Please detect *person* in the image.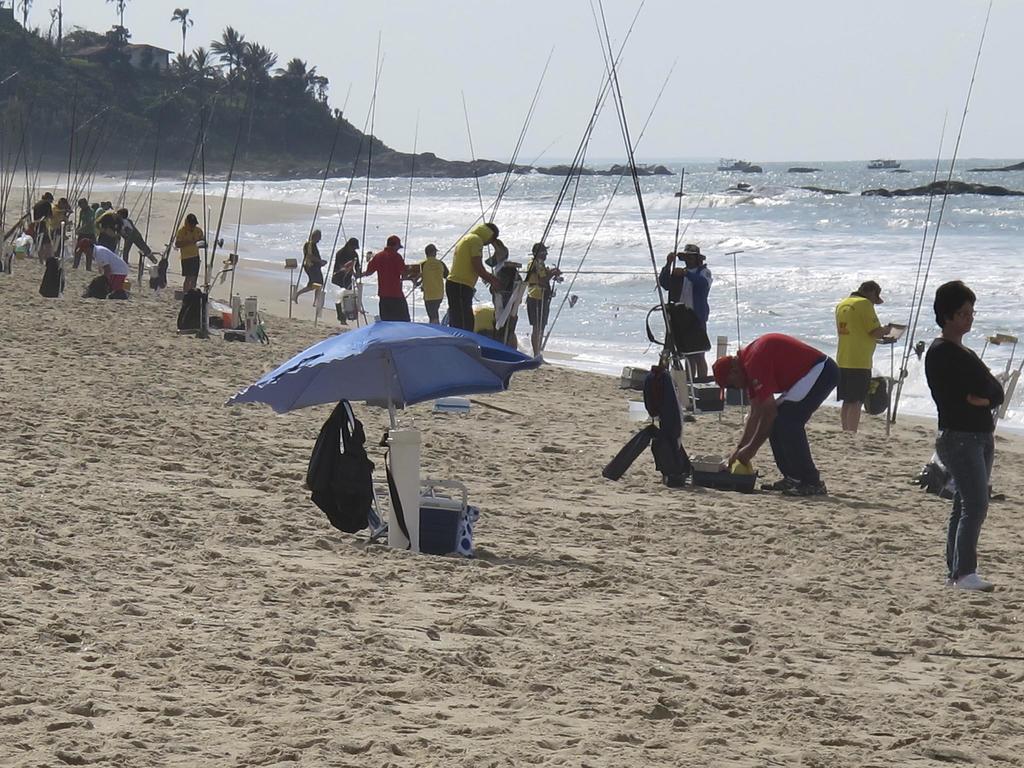
select_region(481, 250, 521, 339).
